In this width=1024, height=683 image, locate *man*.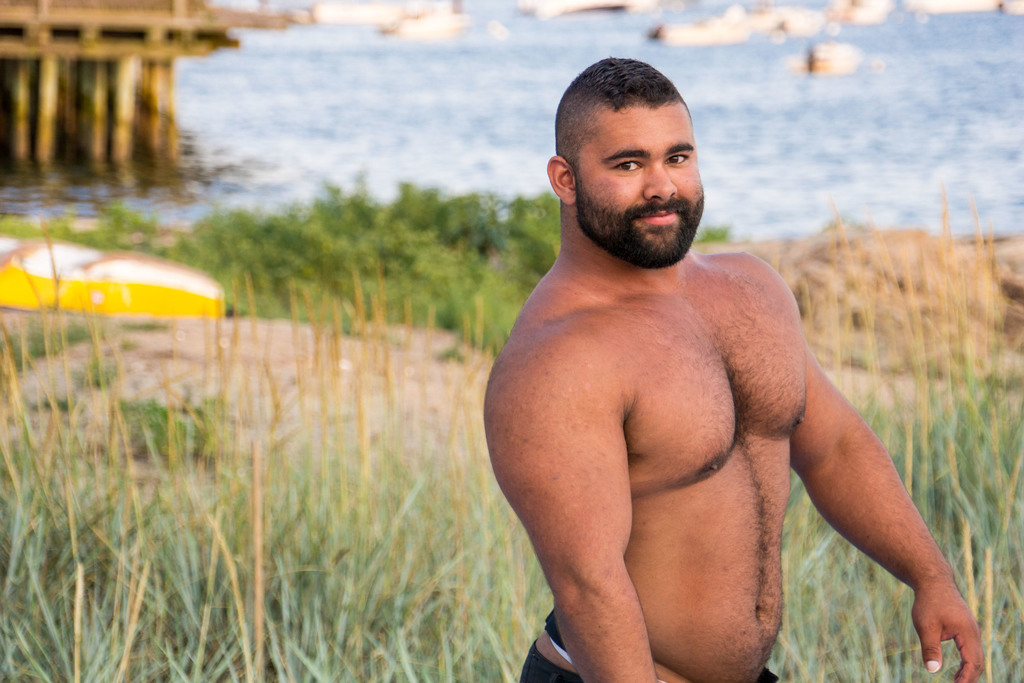
Bounding box: crop(481, 53, 986, 682).
